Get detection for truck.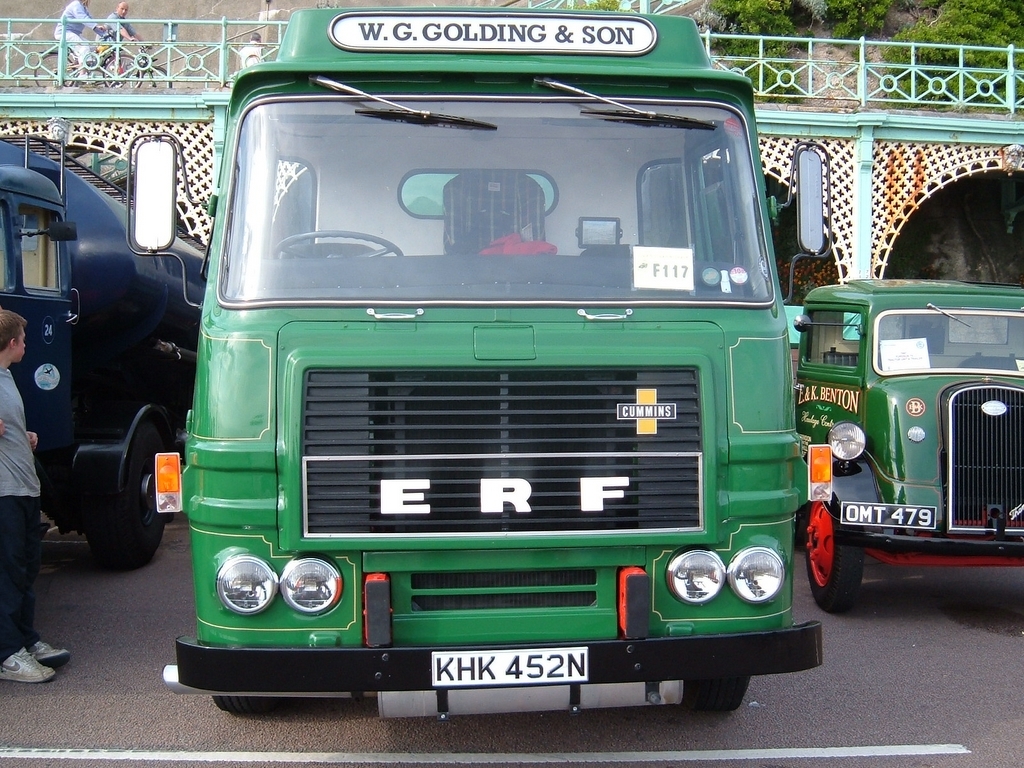
Detection: x1=0, y1=128, x2=211, y2=576.
